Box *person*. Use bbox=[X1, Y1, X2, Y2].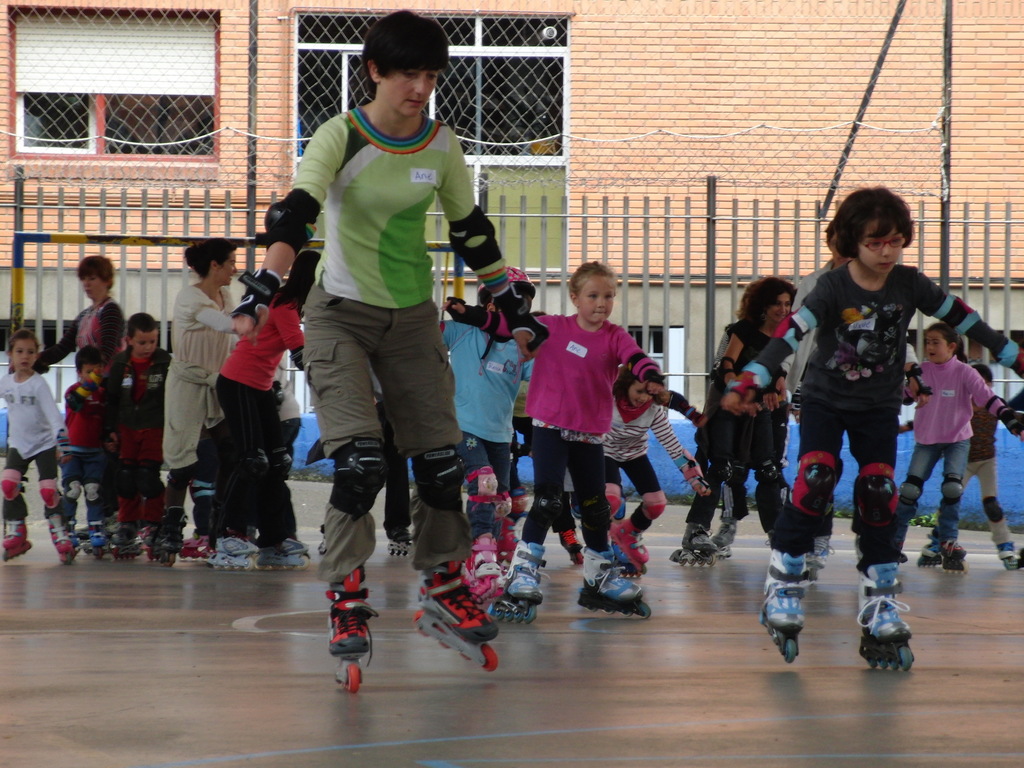
bbox=[592, 365, 718, 577].
